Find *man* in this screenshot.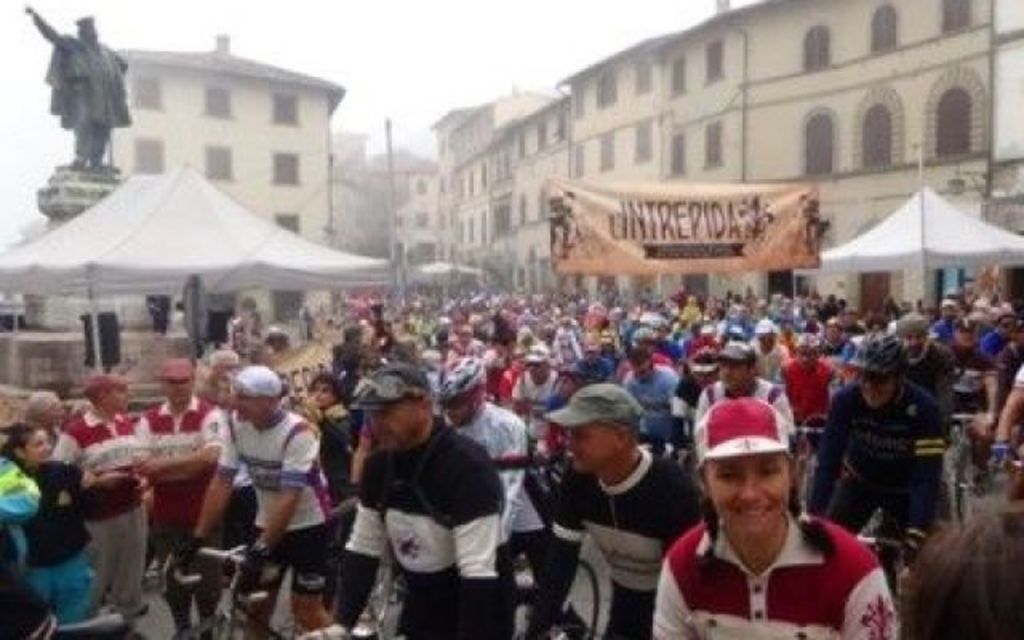
The bounding box for *man* is left=131, top=350, right=229, bottom=638.
